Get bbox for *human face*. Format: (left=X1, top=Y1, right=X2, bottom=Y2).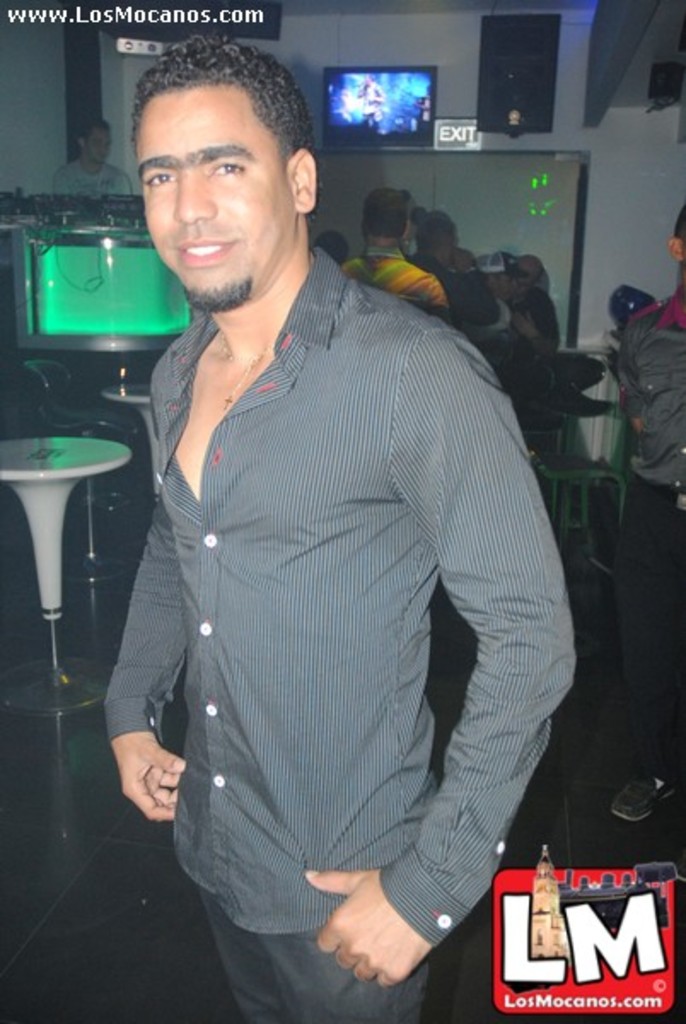
(left=138, top=90, right=295, bottom=312).
